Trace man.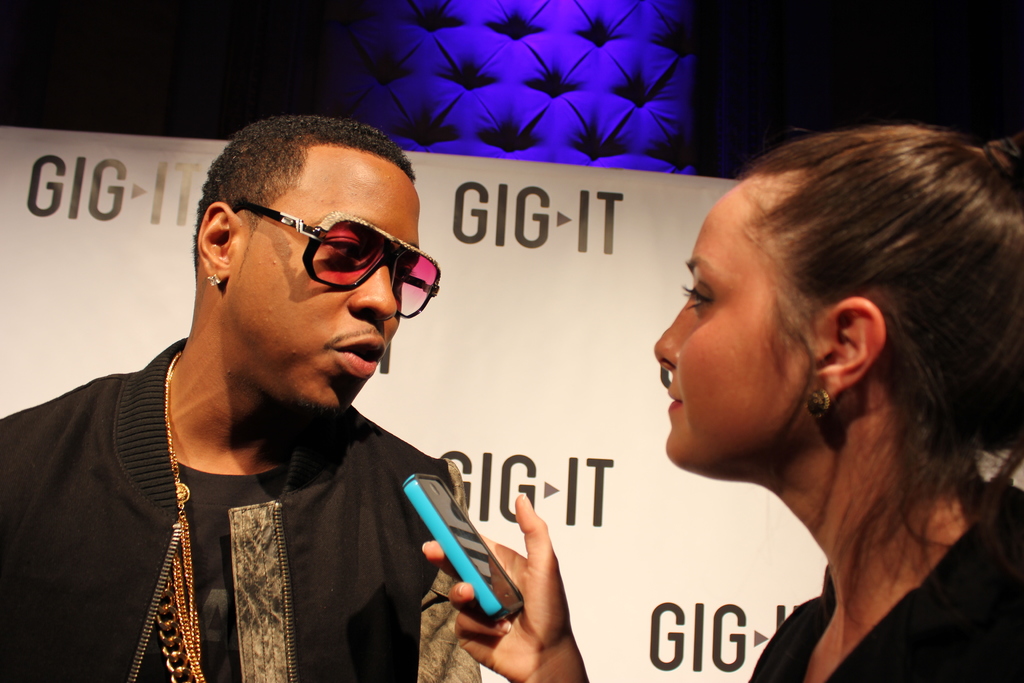
Traced to rect(22, 127, 556, 667).
